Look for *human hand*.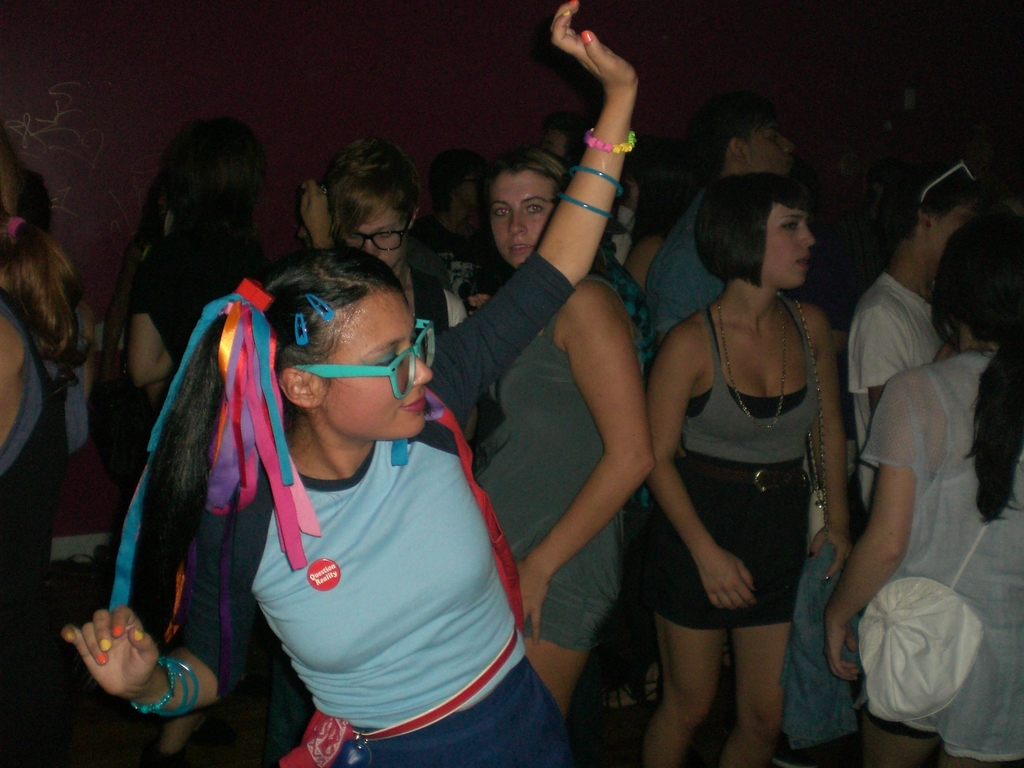
Found: <region>808, 529, 856, 589</region>.
